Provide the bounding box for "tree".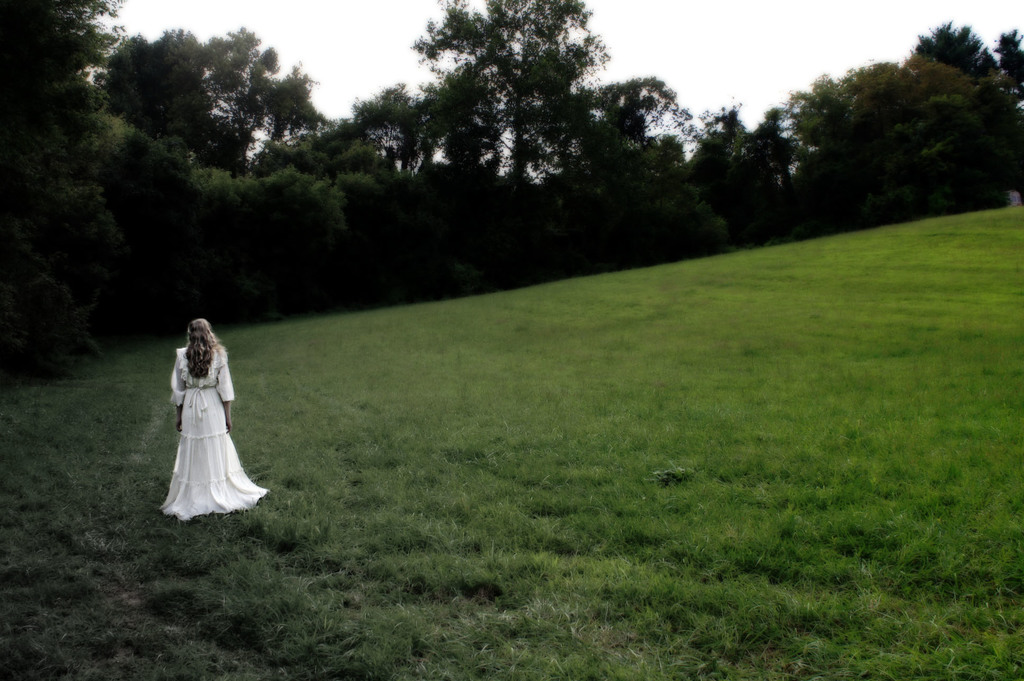
pyautogui.locateOnScreen(208, 15, 334, 188).
